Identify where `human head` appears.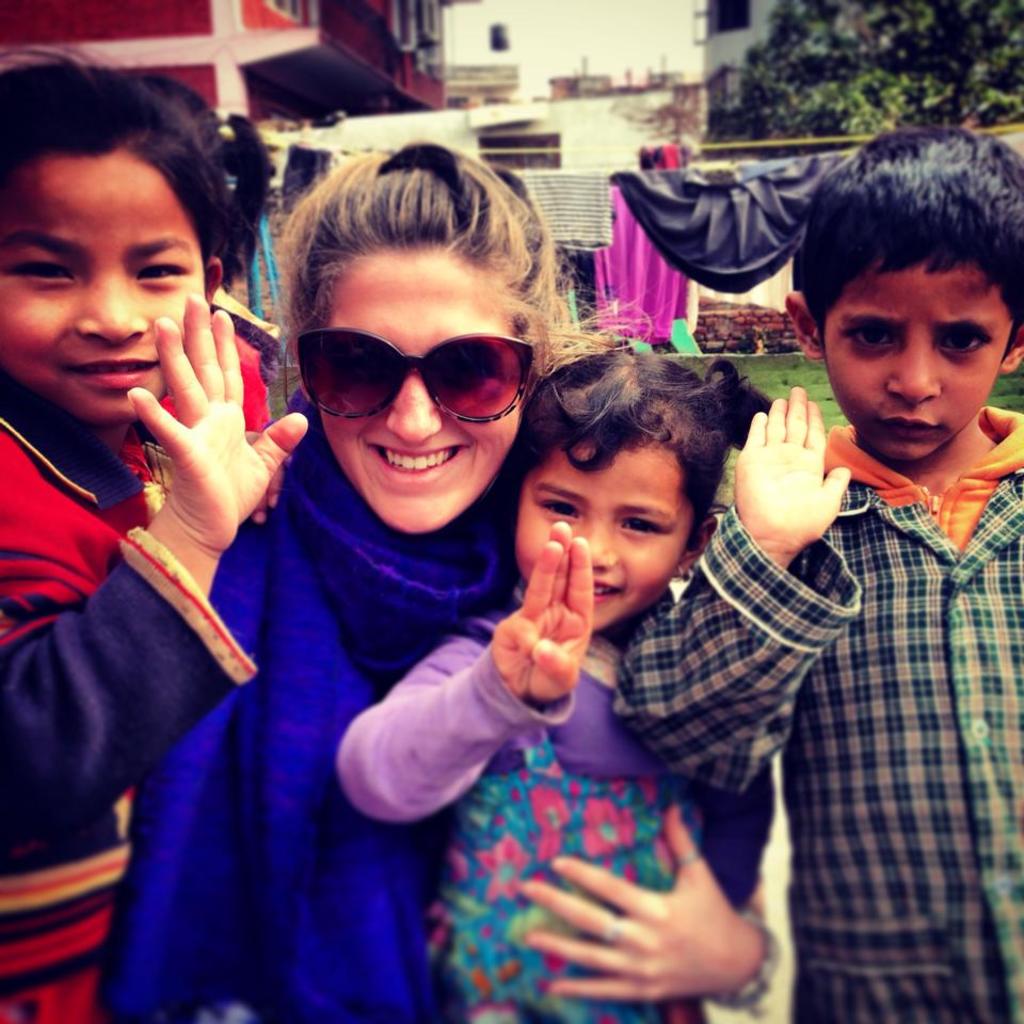
Appears at bbox=[0, 67, 236, 434].
